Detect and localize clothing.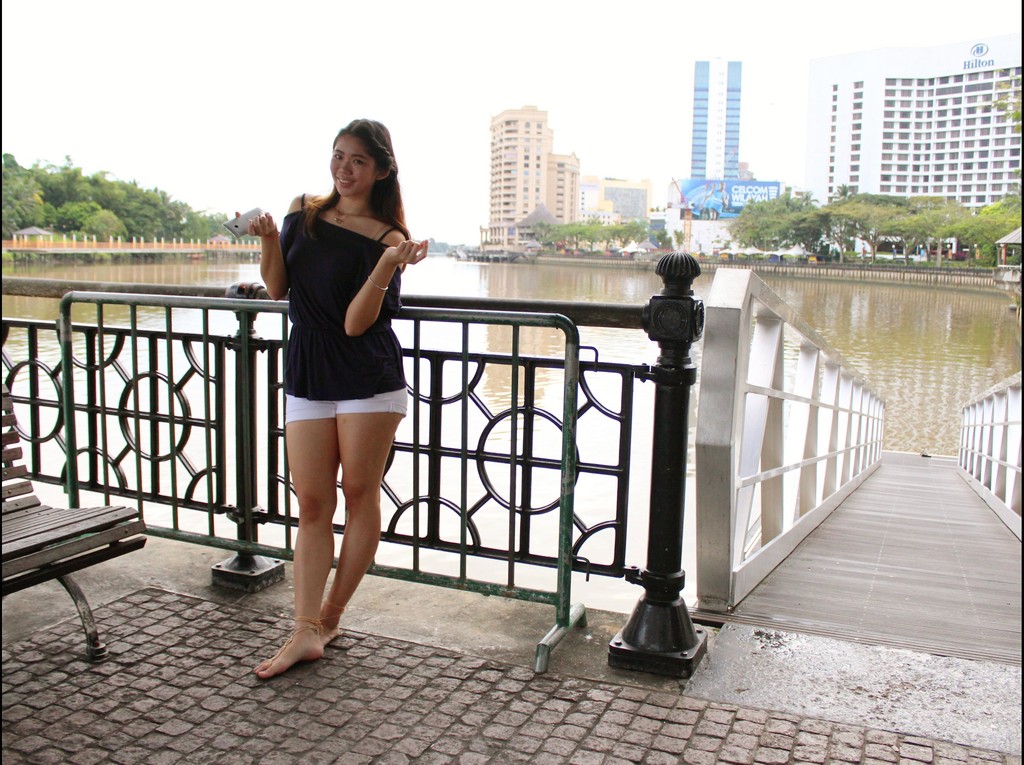
Localized at {"x1": 285, "y1": 193, "x2": 408, "y2": 420}.
